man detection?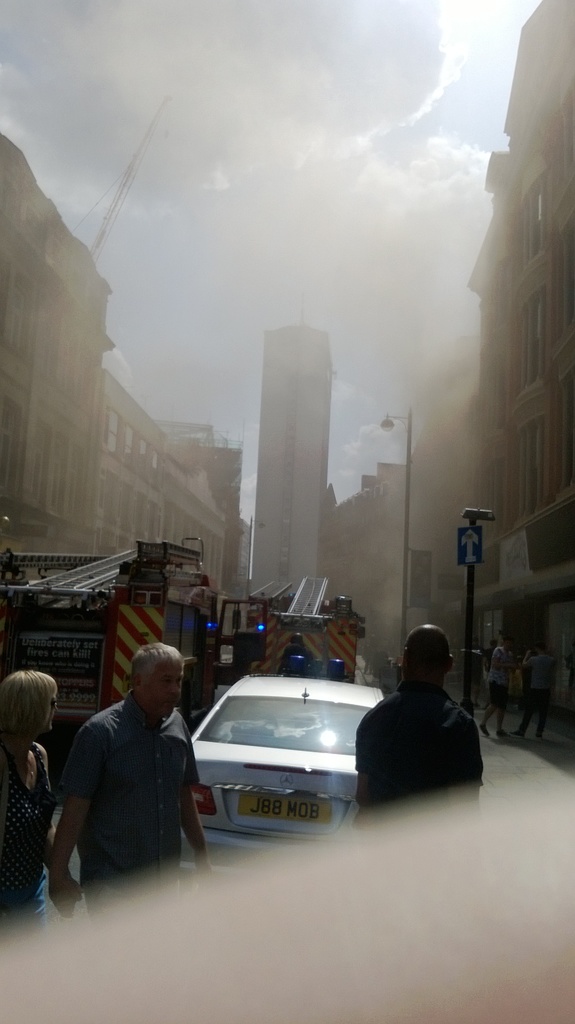
l=39, t=634, r=195, b=923
